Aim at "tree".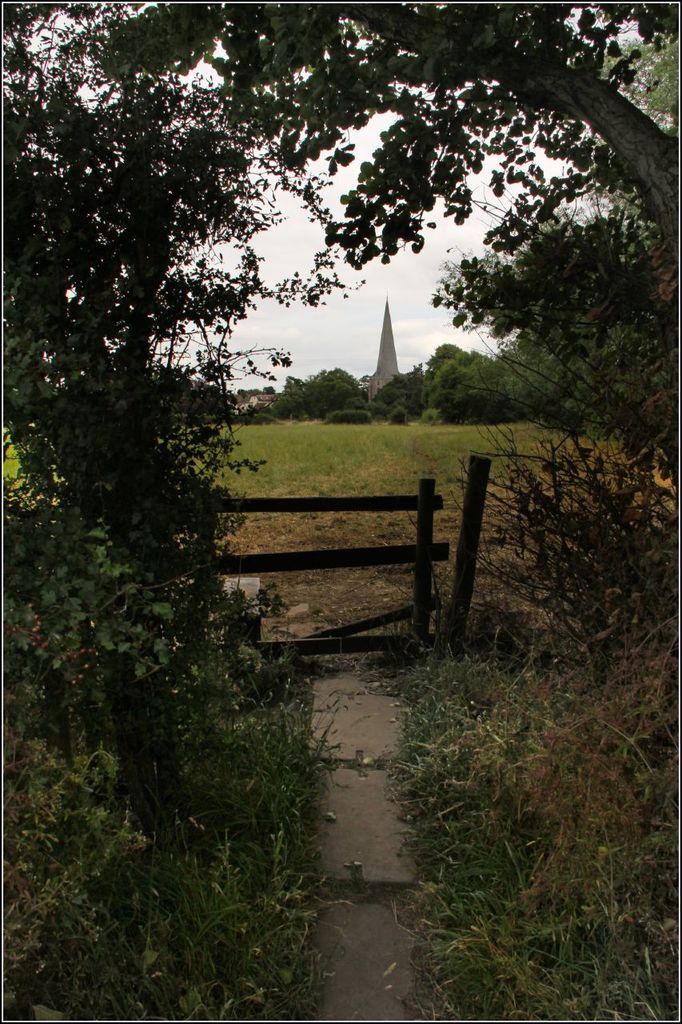
Aimed at select_region(423, 350, 509, 416).
